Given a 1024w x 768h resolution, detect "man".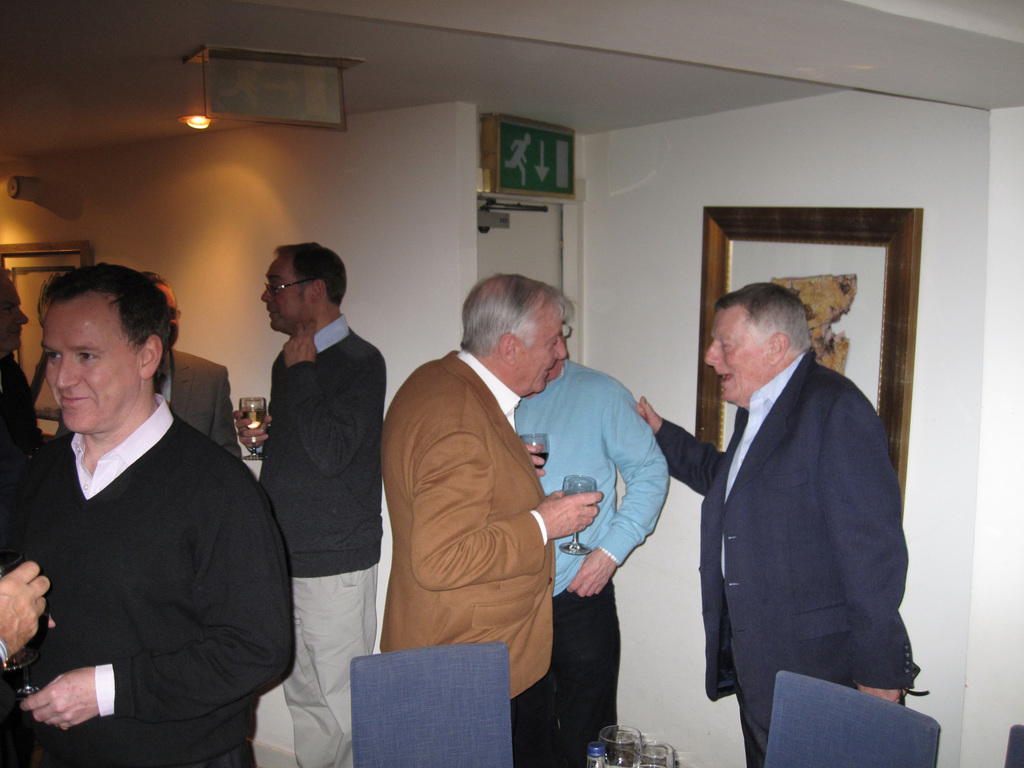
locate(505, 326, 668, 767).
